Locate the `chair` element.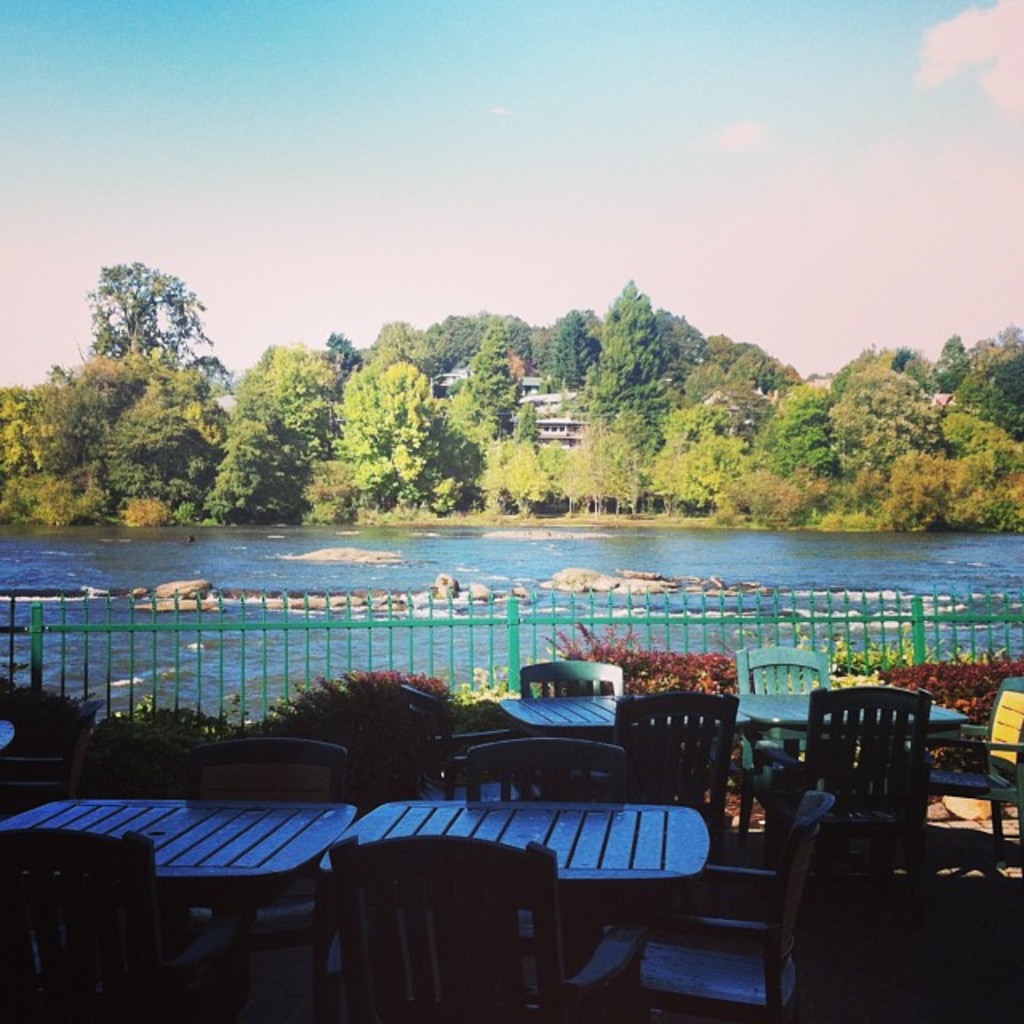
Element bbox: x1=738 y1=646 x2=840 y2=768.
